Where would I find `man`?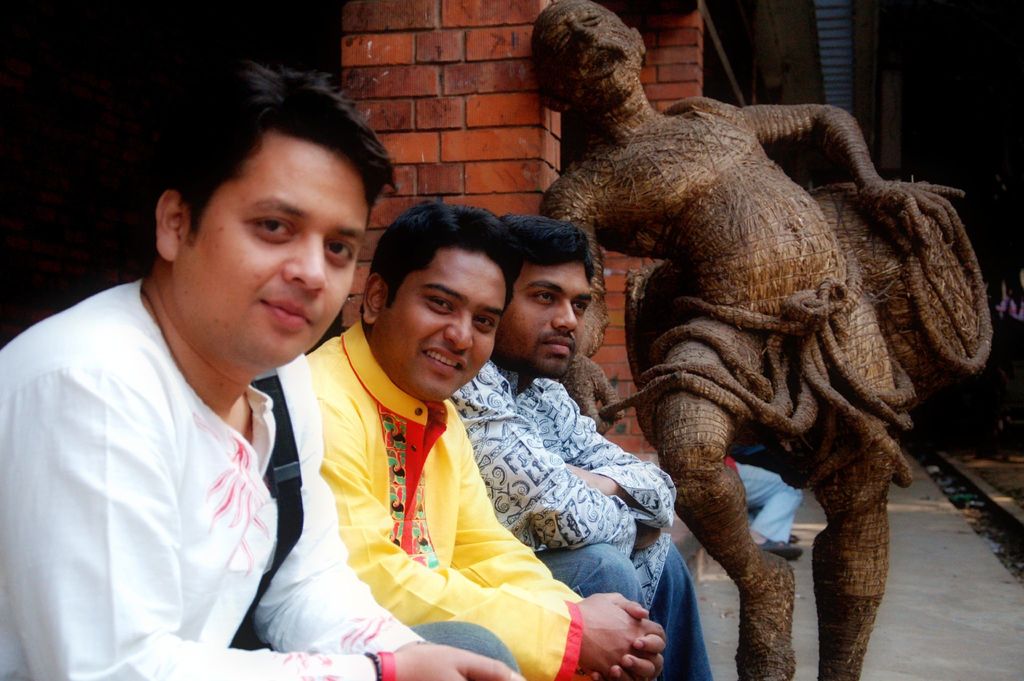
At (447, 214, 719, 680).
